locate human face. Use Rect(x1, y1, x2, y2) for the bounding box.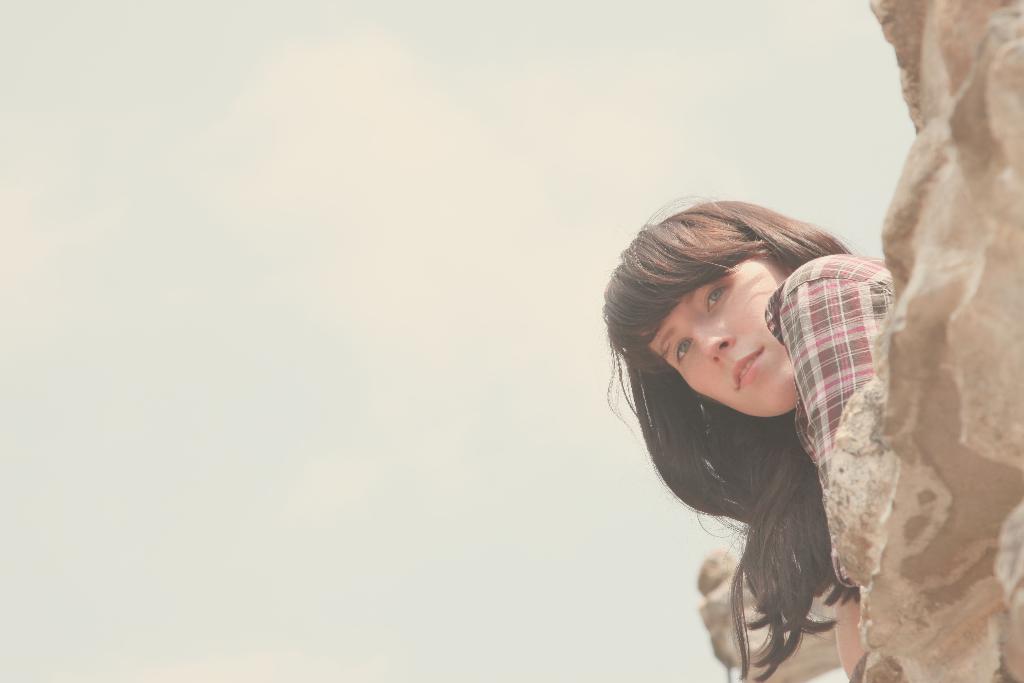
Rect(669, 265, 793, 409).
